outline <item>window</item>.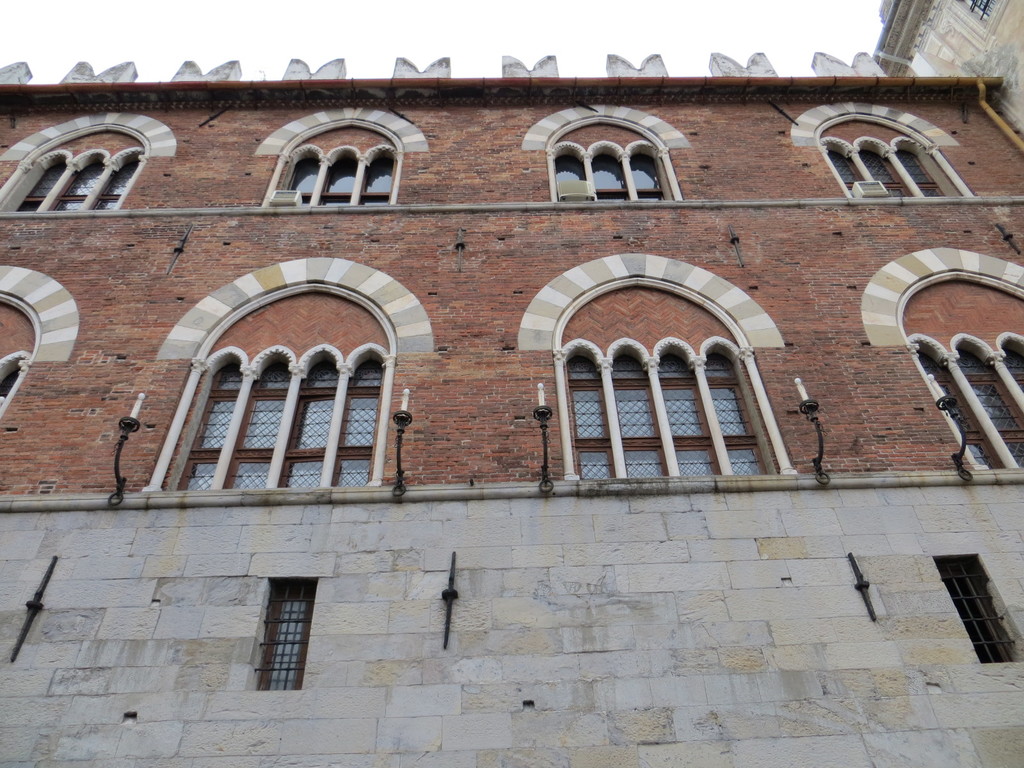
Outline: 941, 554, 1017, 669.
